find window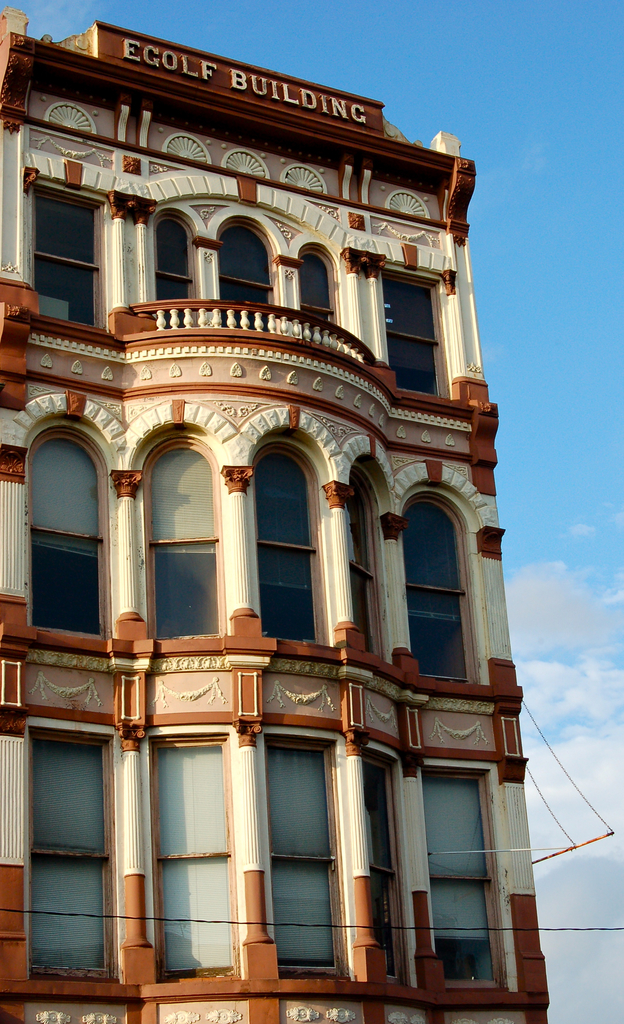
BBox(15, 710, 122, 998)
